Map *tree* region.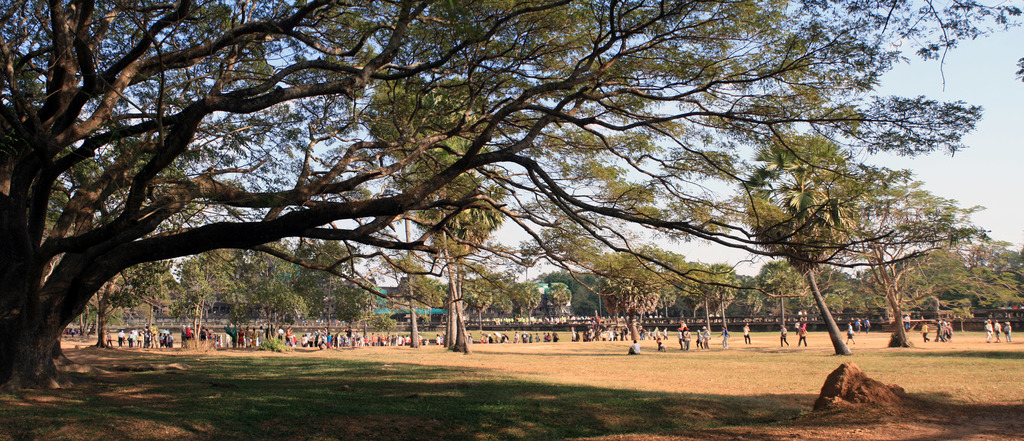
Mapped to 75:232:210:362.
